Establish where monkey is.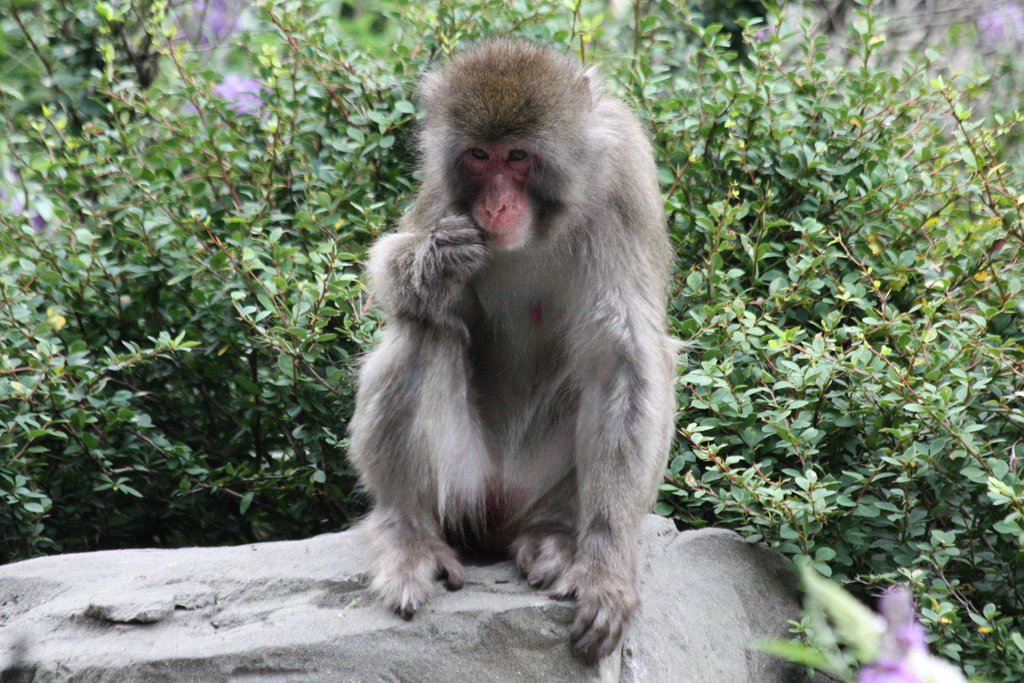
Established at Rect(335, 37, 701, 672).
